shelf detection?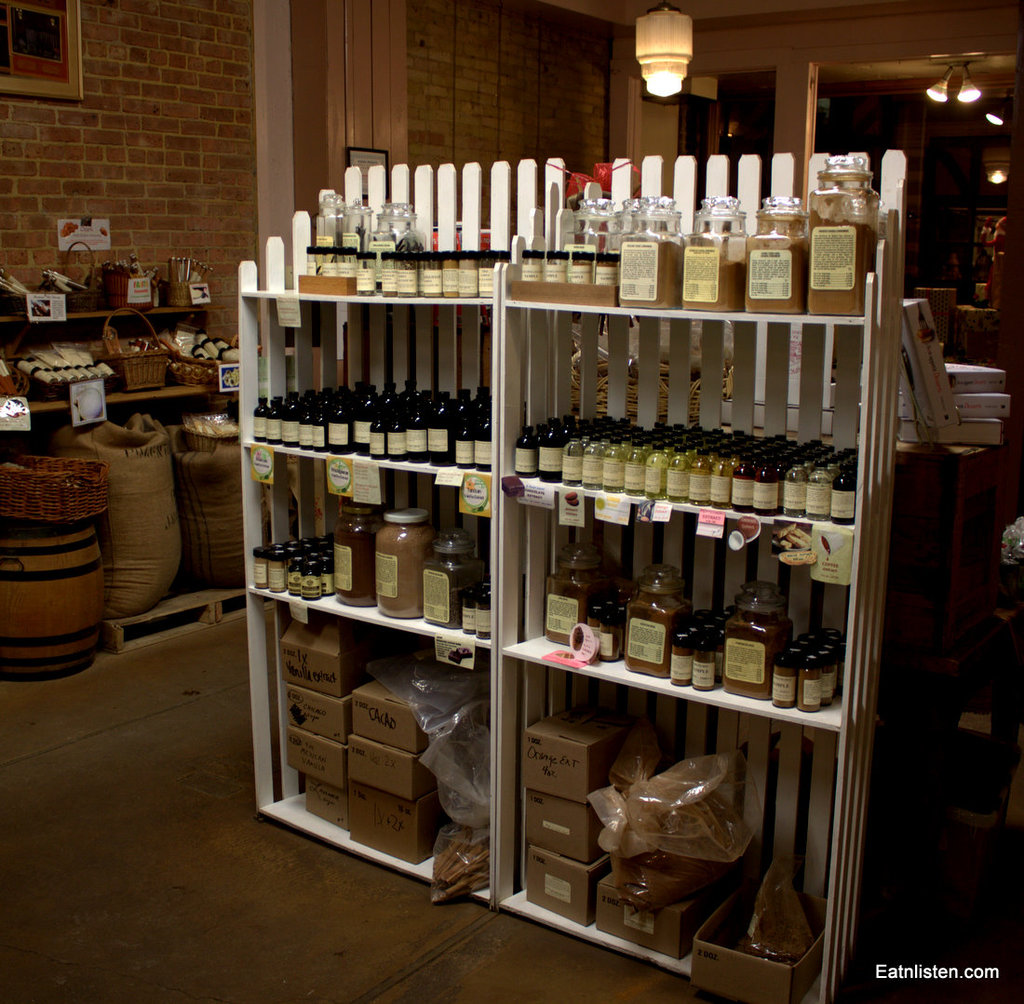
Rect(0, 294, 237, 424)
